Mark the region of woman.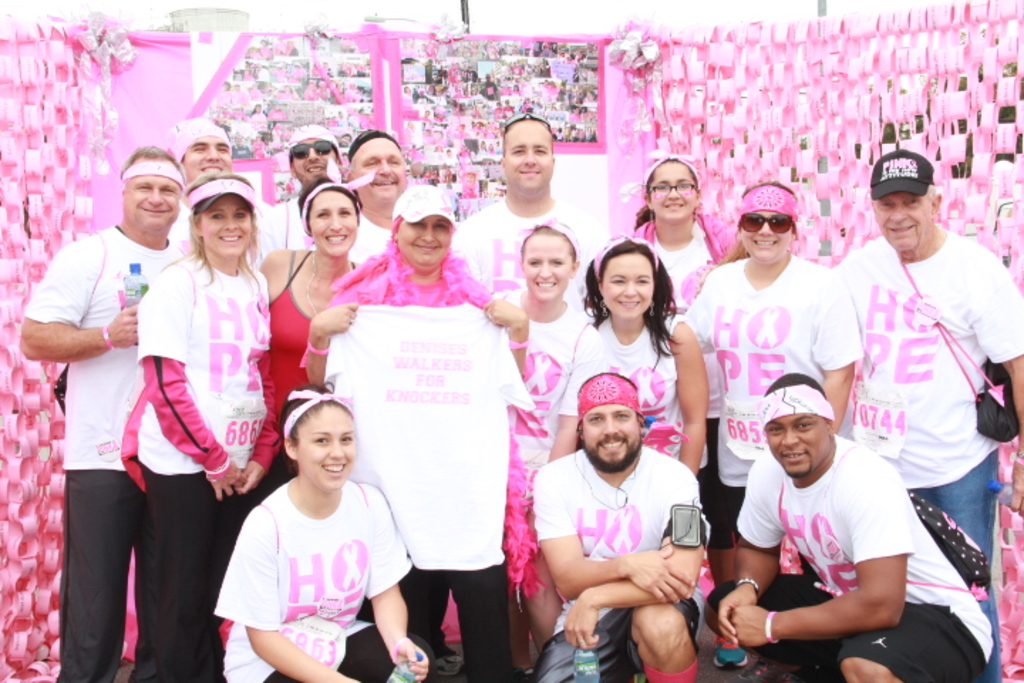
Region: {"x1": 297, "y1": 178, "x2": 526, "y2": 682}.
